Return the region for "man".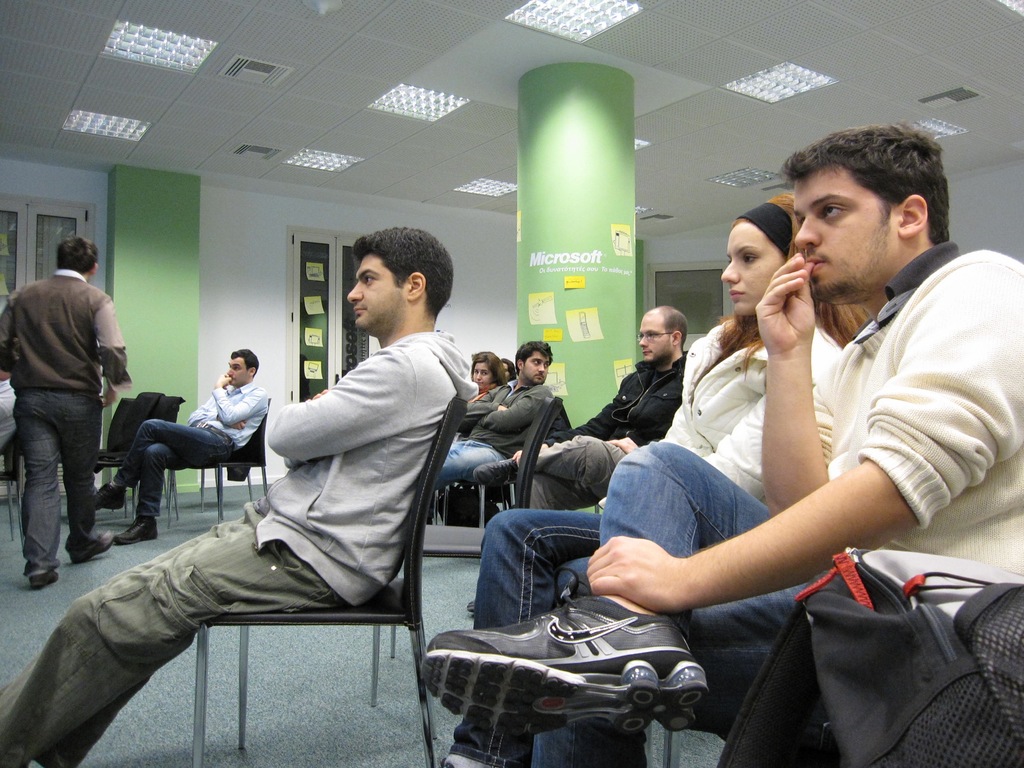
BBox(0, 213, 504, 767).
